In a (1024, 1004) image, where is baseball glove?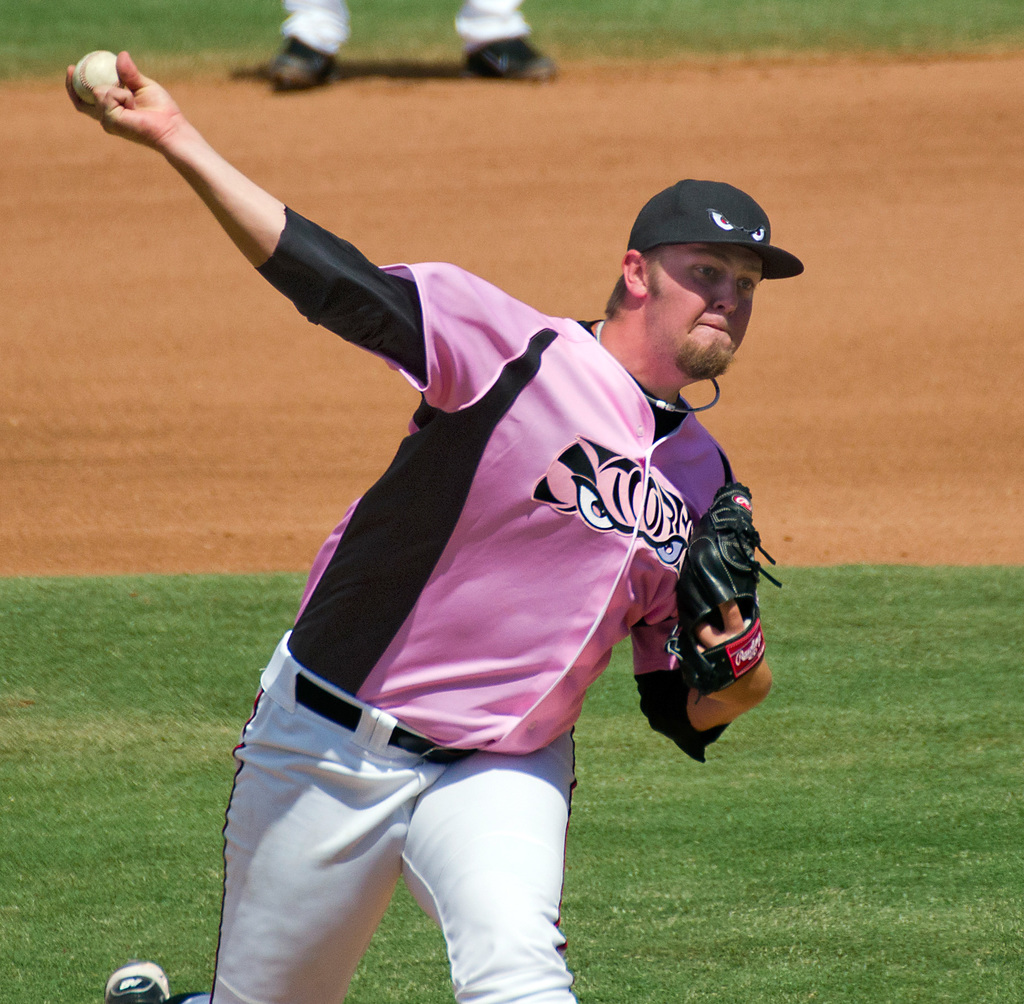
(x1=678, y1=479, x2=785, y2=698).
